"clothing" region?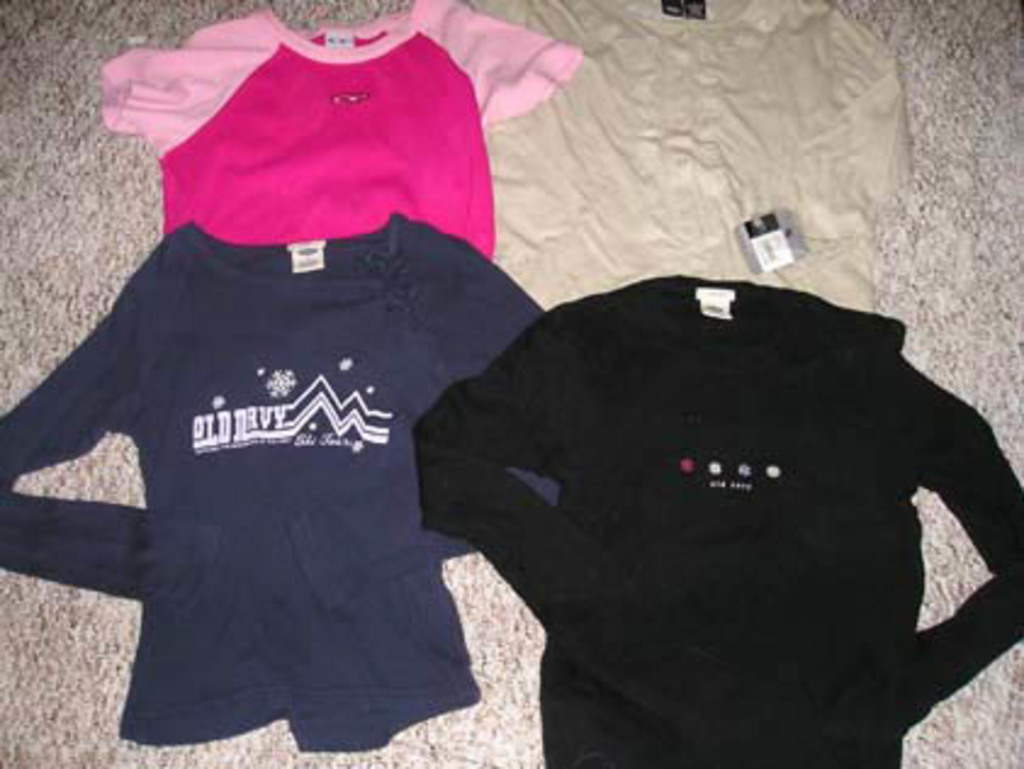
<region>462, 0, 912, 311</region>
